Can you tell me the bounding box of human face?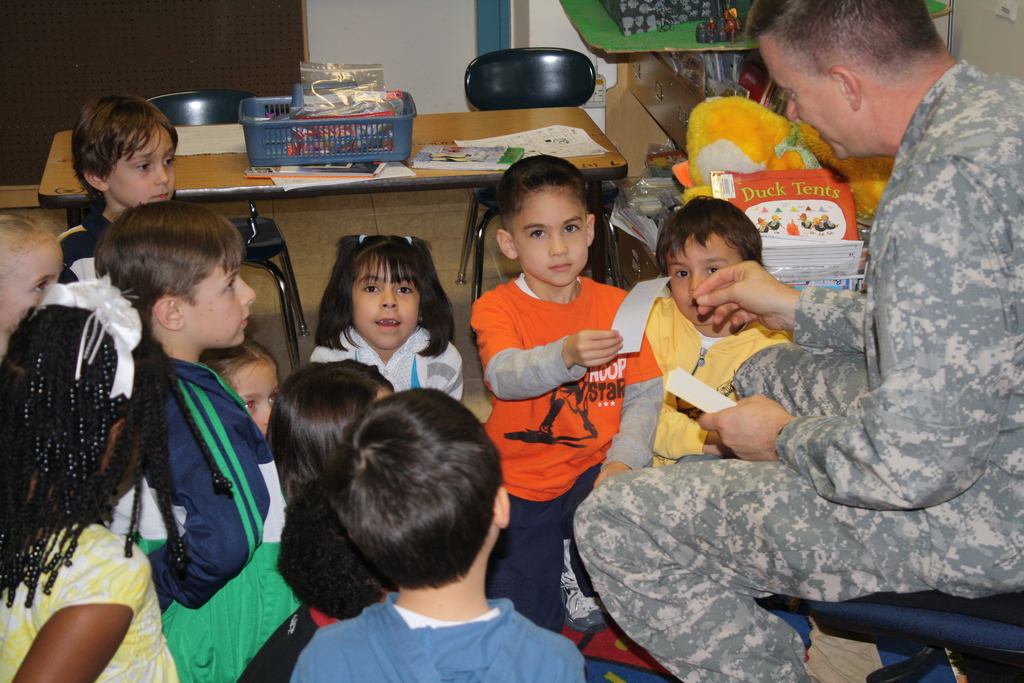
bbox=[752, 38, 843, 158].
